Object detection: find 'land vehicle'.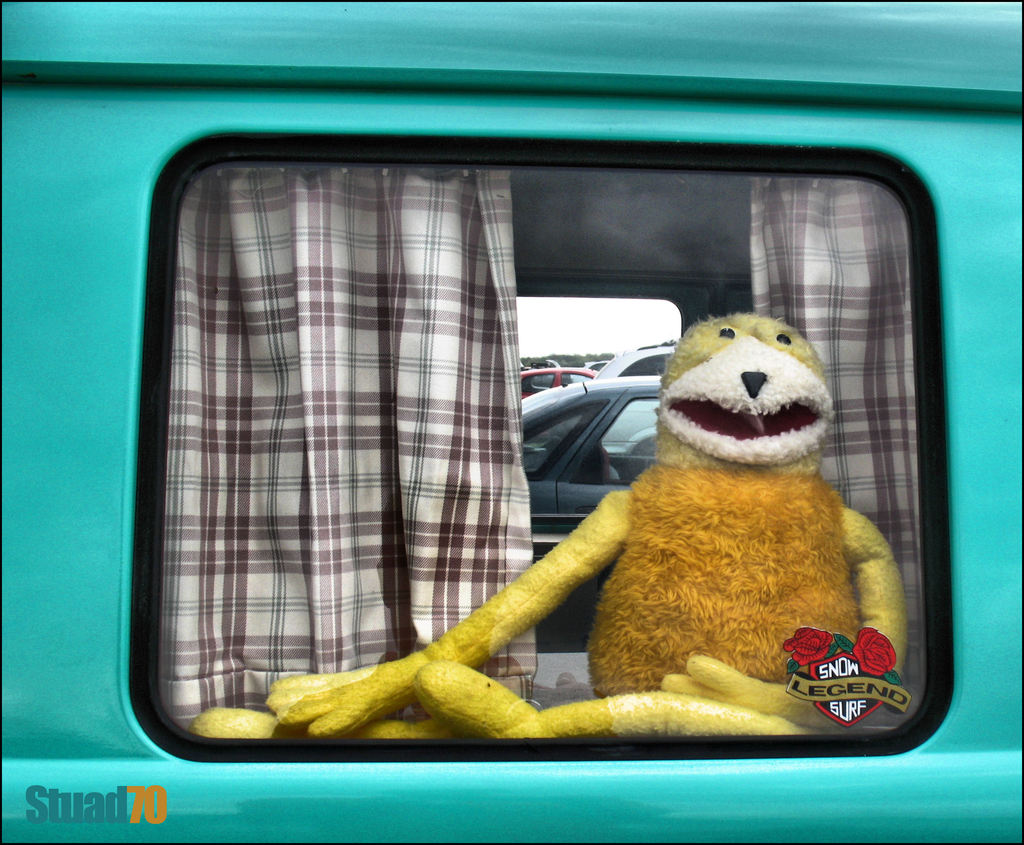
select_region(0, 0, 1023, 844).
